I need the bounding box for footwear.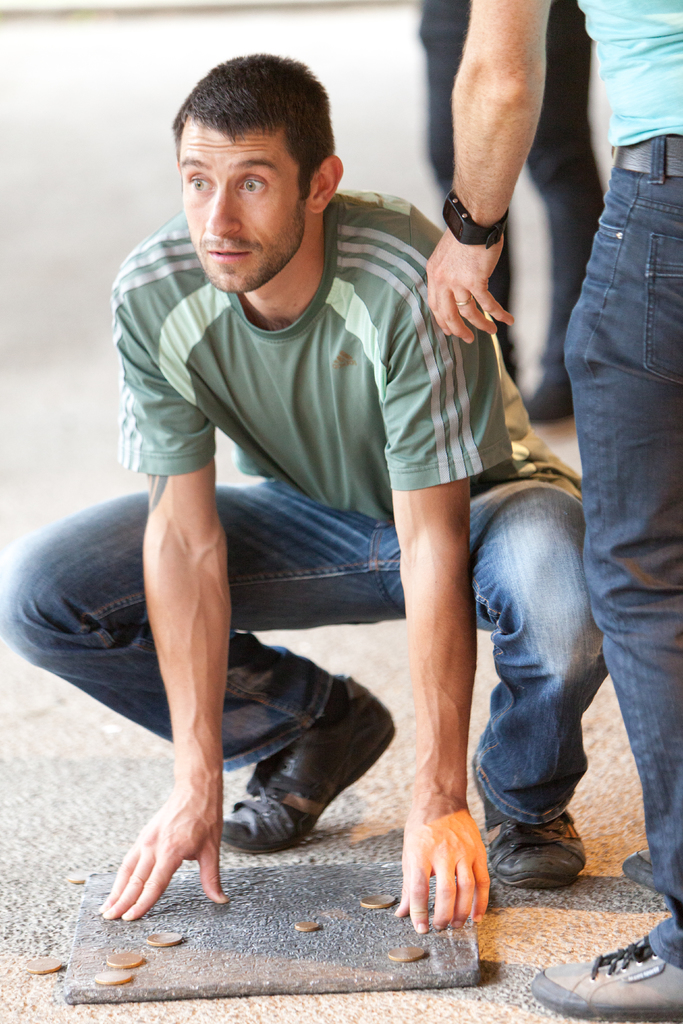
Here it is: BBox(546, 925, 682, 1012).
